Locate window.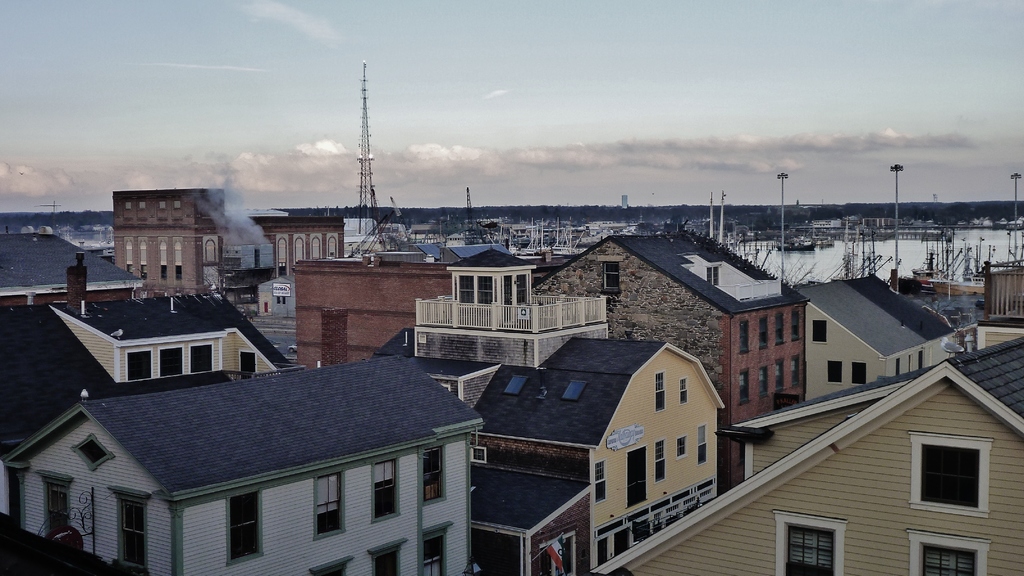
Bounding box: 156:348:186:378.
